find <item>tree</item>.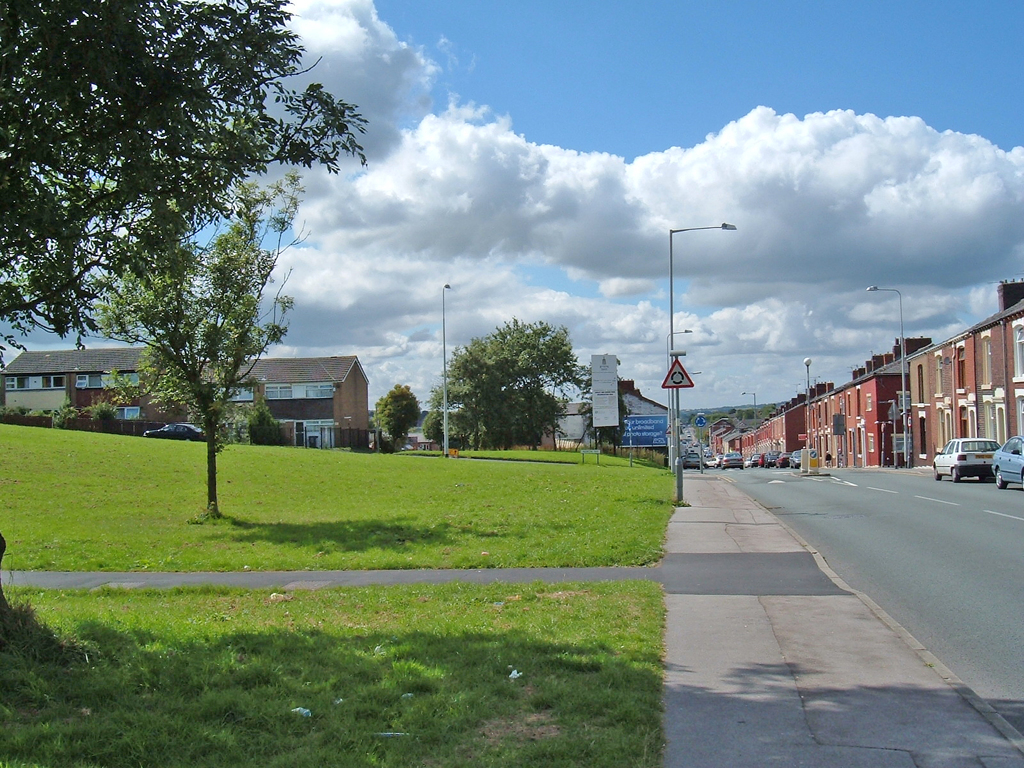
locate(436, 306, 605, 446).
